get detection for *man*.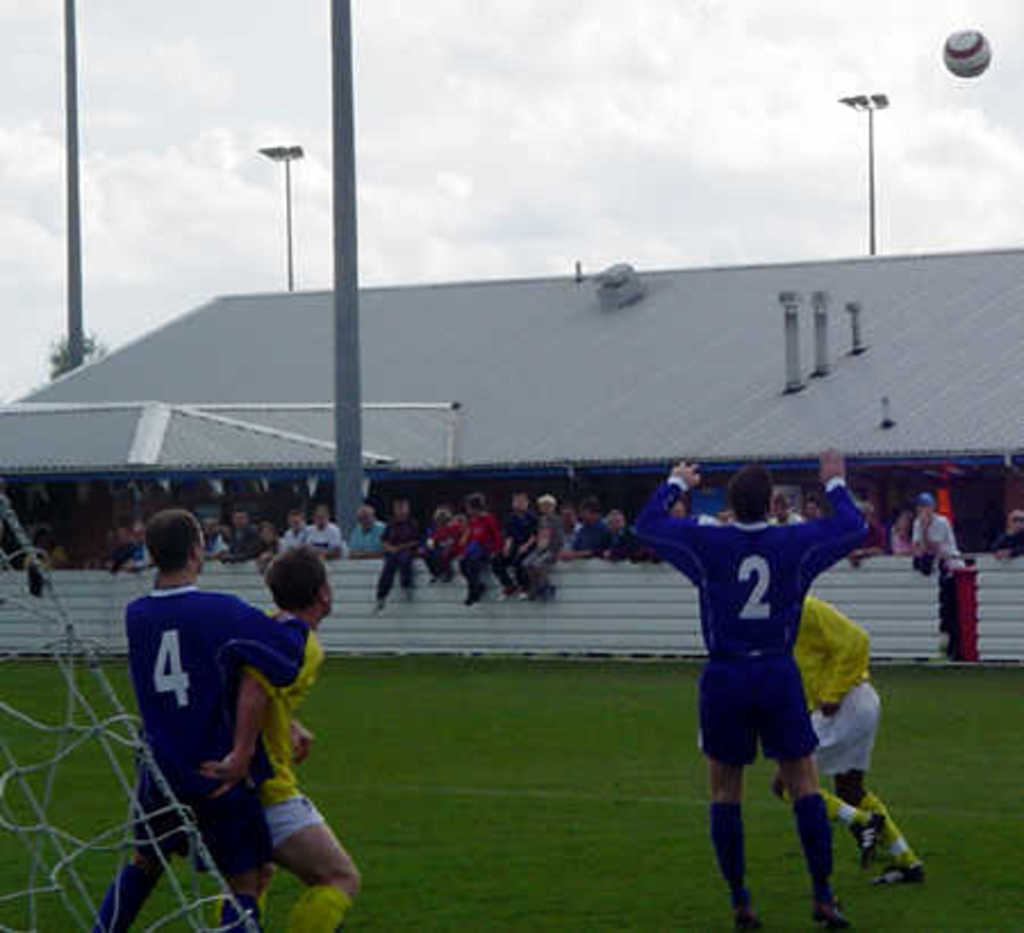
Detection: locate(305, 503, 346, 560).
